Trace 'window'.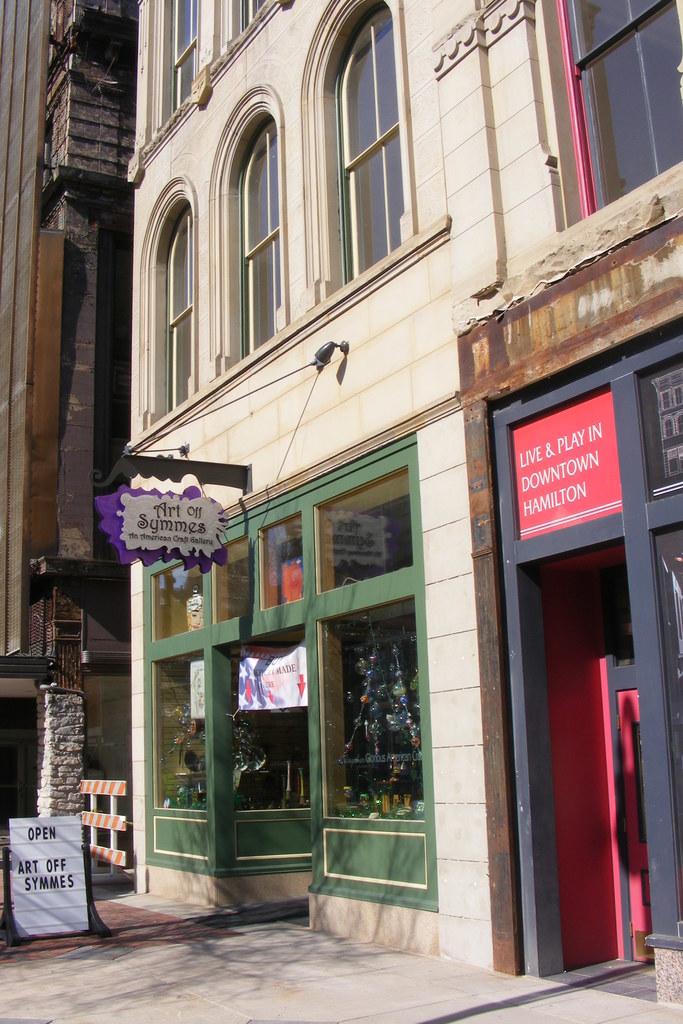
Traced to (129, 173, 210, 460).
